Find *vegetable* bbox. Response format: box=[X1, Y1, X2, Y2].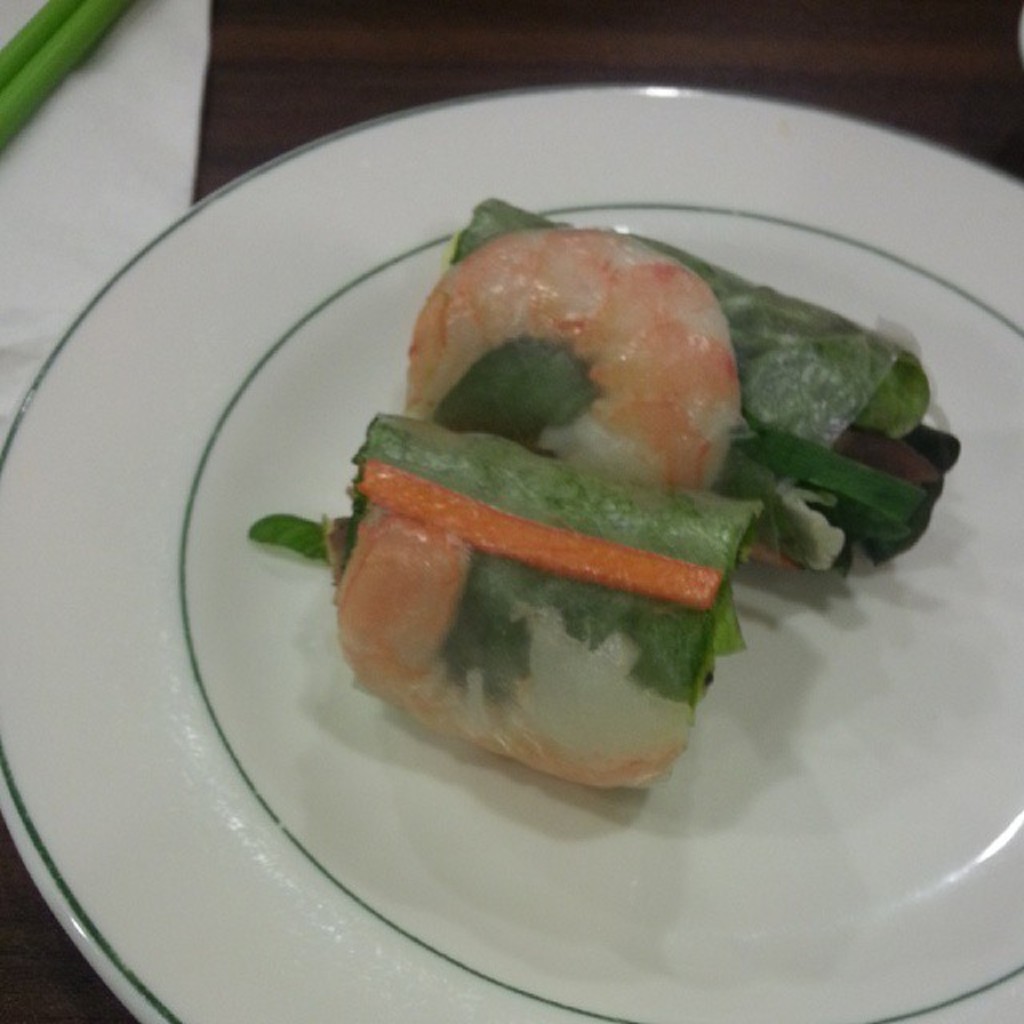
box=[416, 197, 955, 584].
